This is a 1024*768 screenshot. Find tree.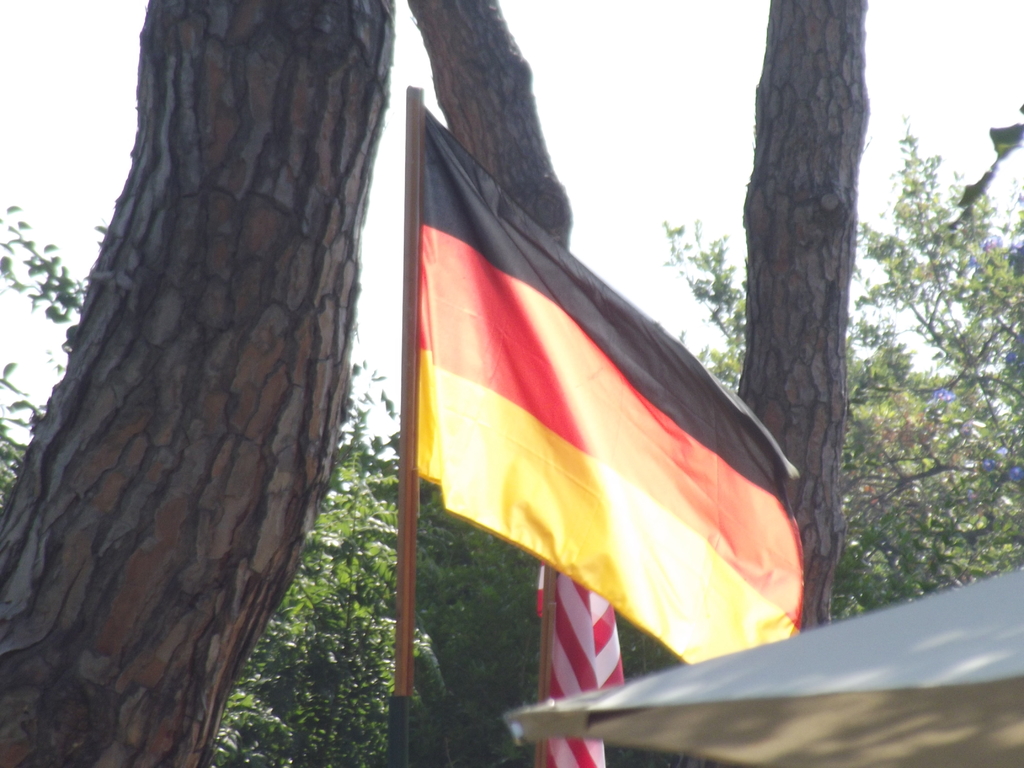
Bounding box: (left=408, top=0, right=877, bottom=628).
